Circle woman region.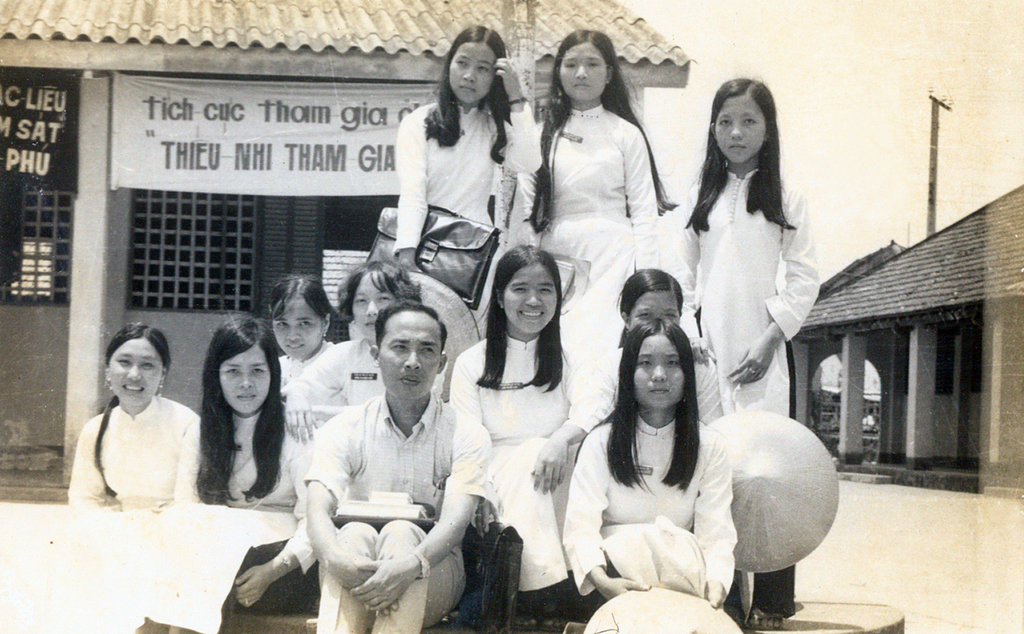
Region: box=[598, 253, 695, 416].
